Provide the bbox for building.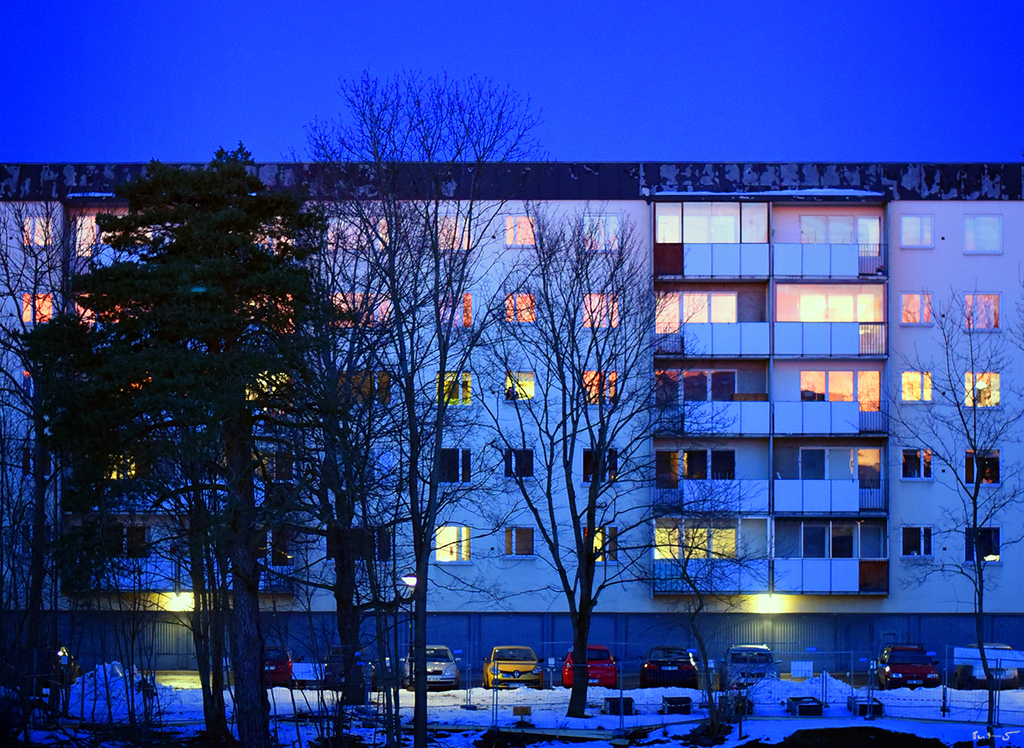
[0, 156, 1023, 670].
